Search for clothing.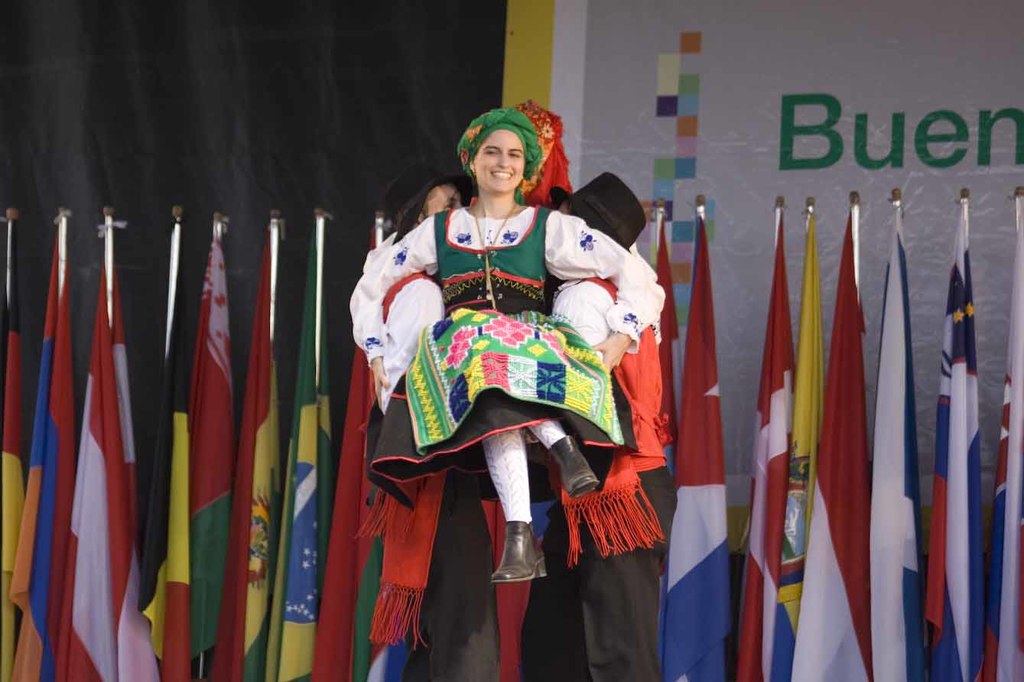
Found at locate(352, 235, 498, 681).
